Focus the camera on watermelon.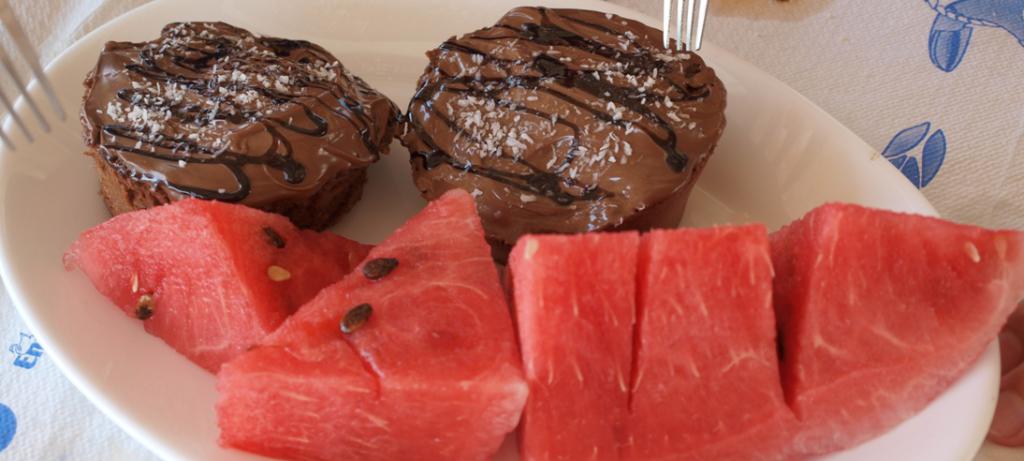
Focus region: <bbox>508, 224, 796, 460</bbox>.
